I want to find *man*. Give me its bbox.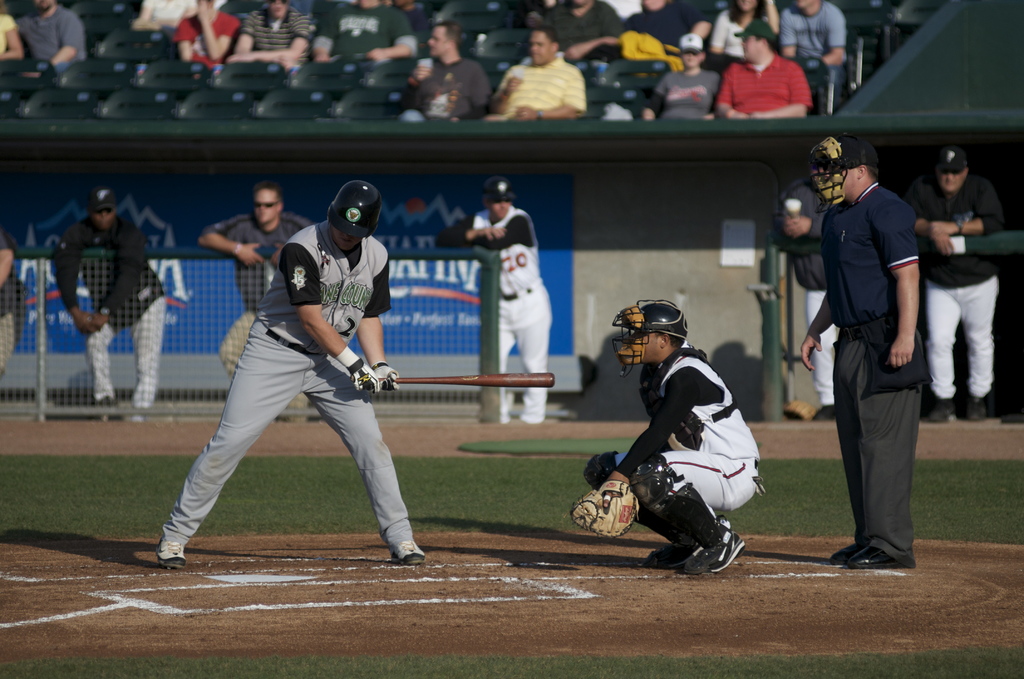
{"left": 719, "top": 20, "right": 810, "bottom": 116}.
